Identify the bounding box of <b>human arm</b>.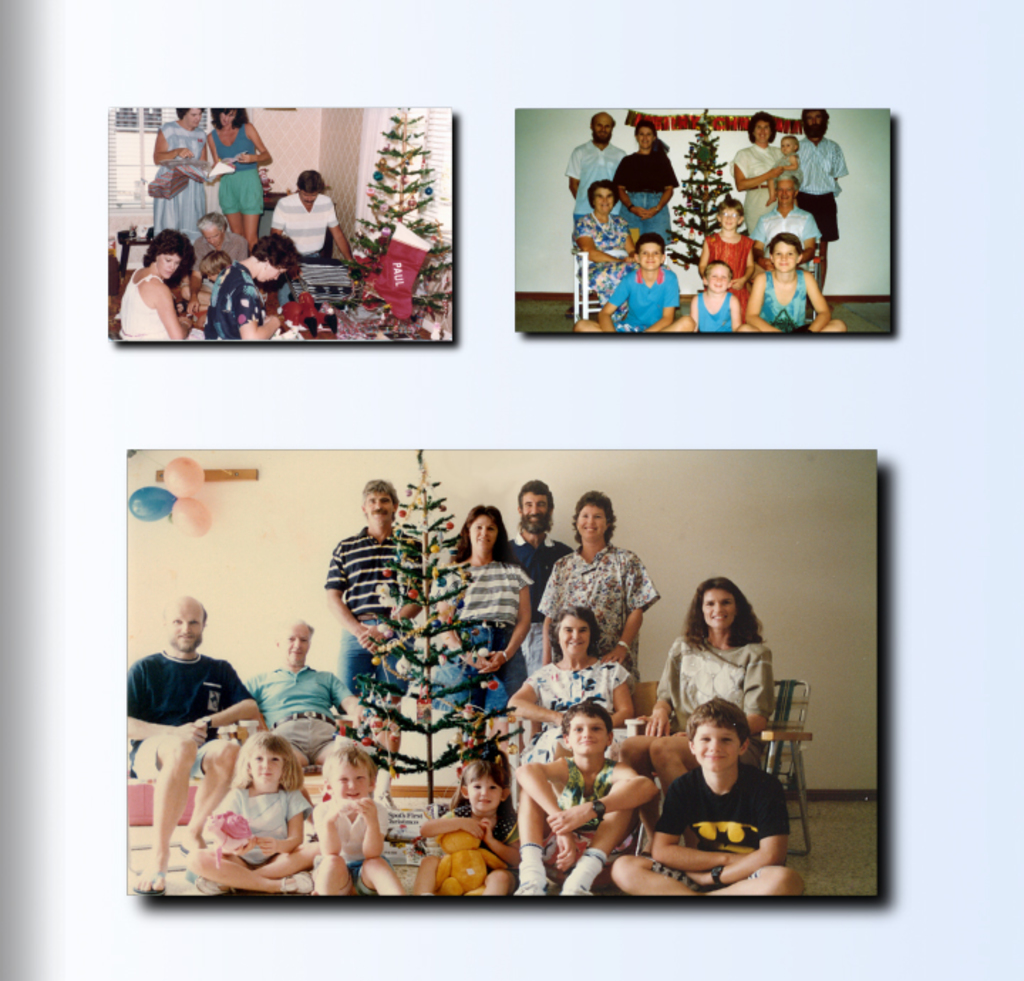
box=[788, 158, 794, 173].
